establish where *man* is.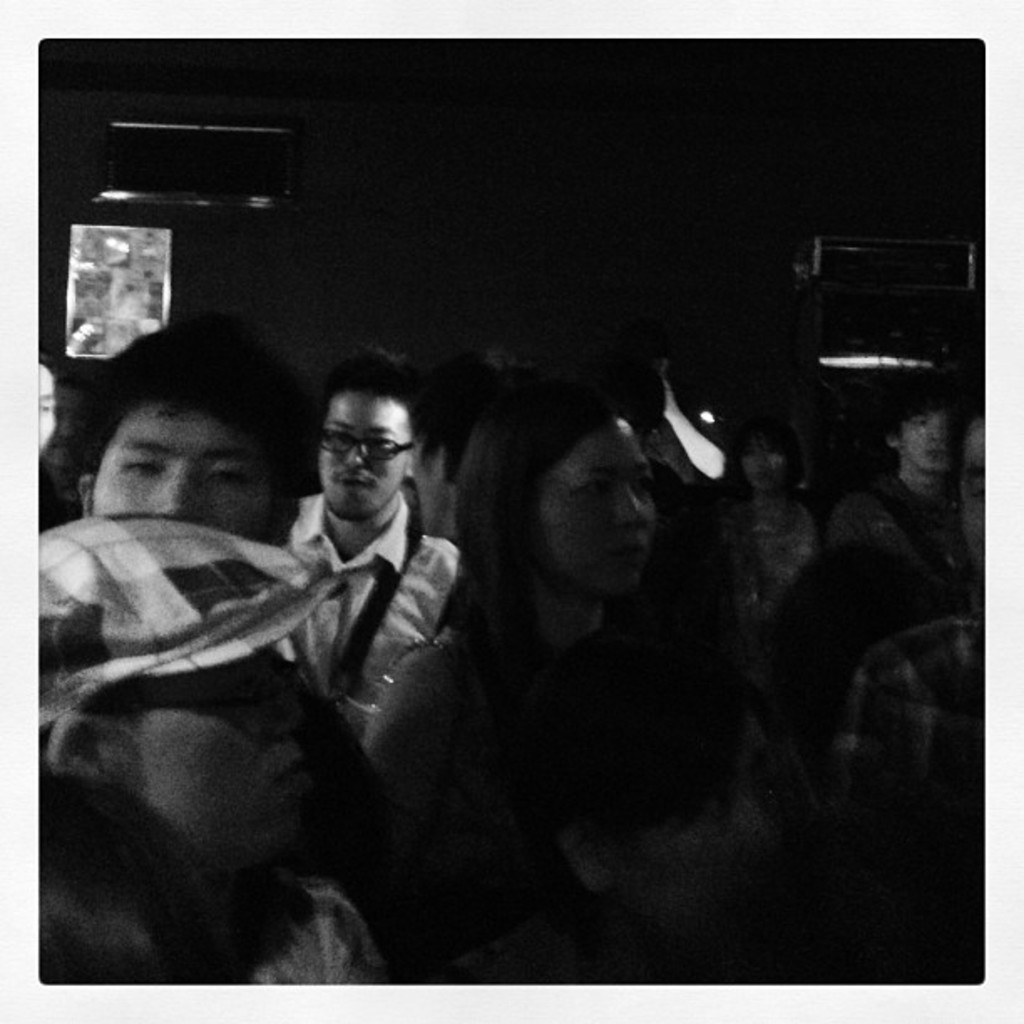
Established at <box>18,509,387,1022</box>.
